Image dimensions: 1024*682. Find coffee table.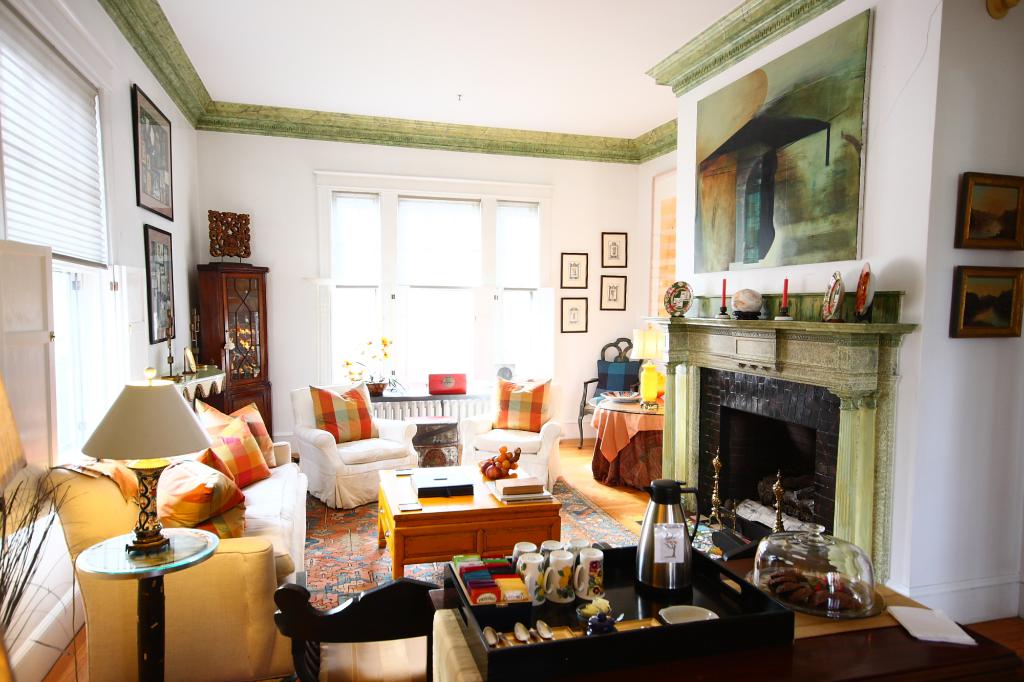
{"left": 378, "top": 457, "right": 561, "bottom": 580}.
